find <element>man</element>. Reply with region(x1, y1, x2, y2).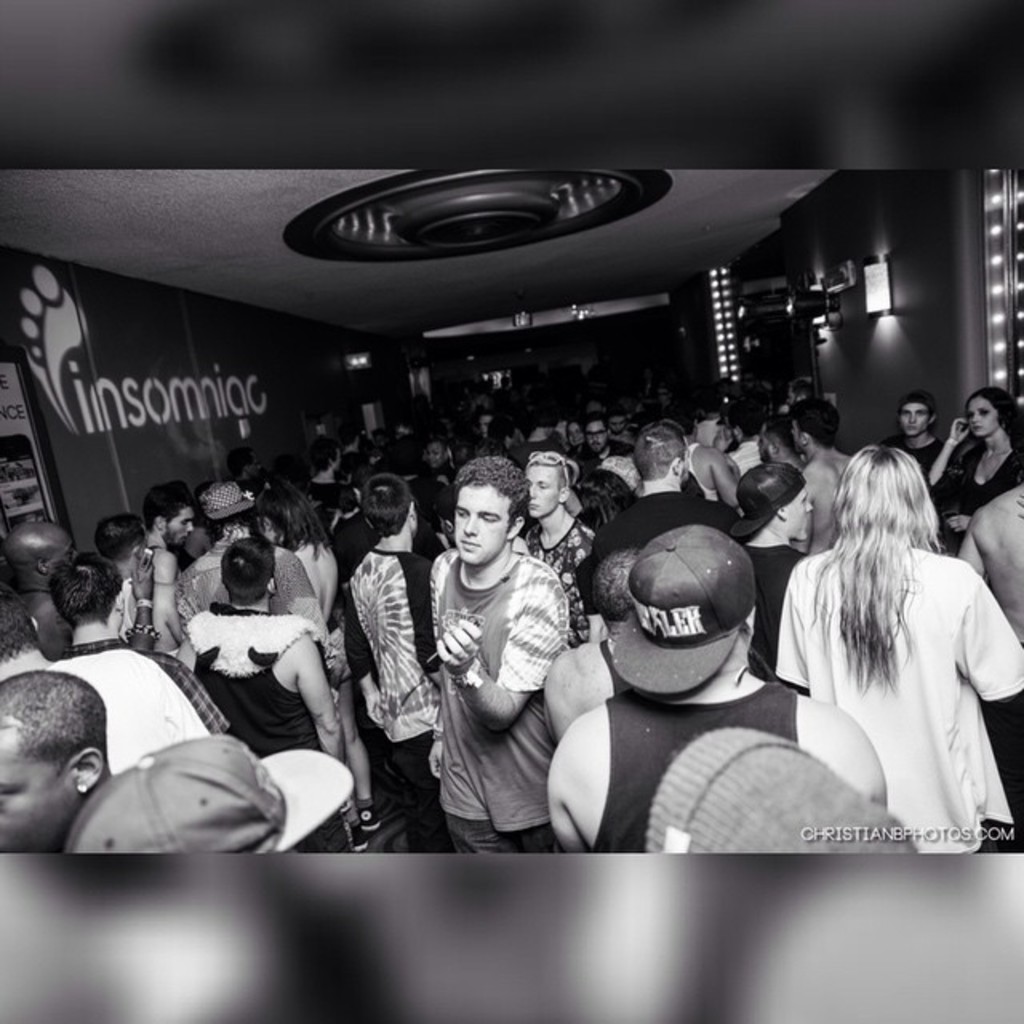
region(738, 458, 830, 670).
